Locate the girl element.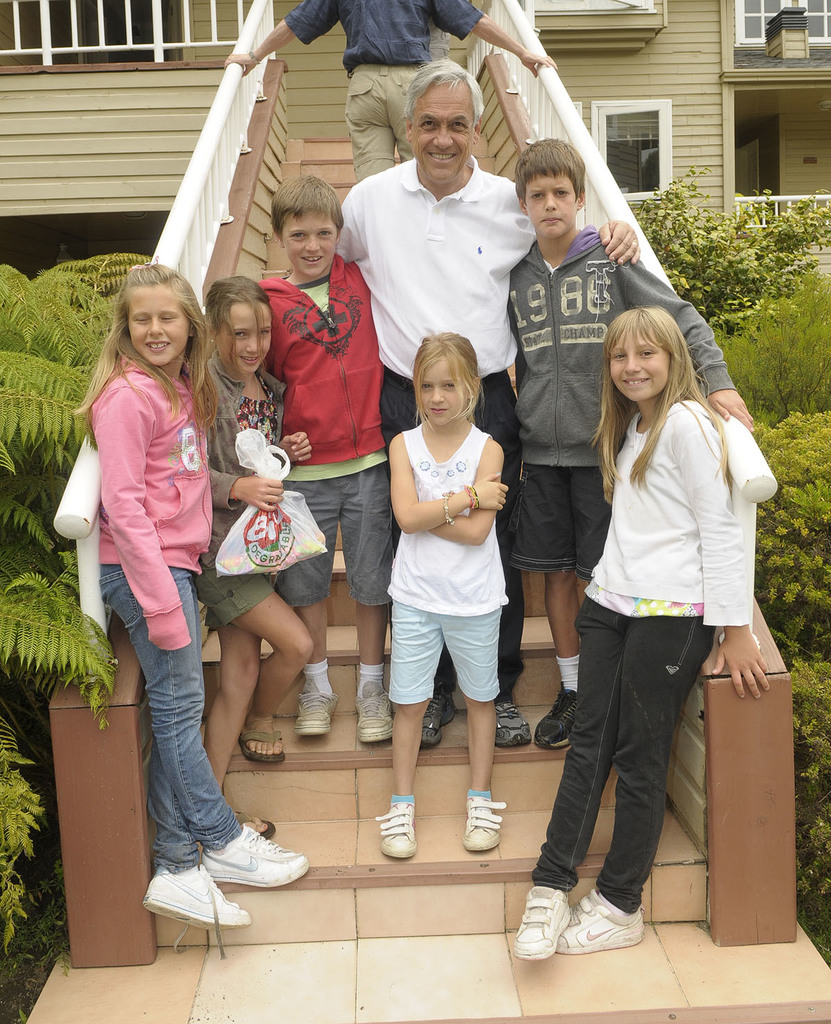
Element bbox: x1=75 y1=264 x2=306 y2=925.
